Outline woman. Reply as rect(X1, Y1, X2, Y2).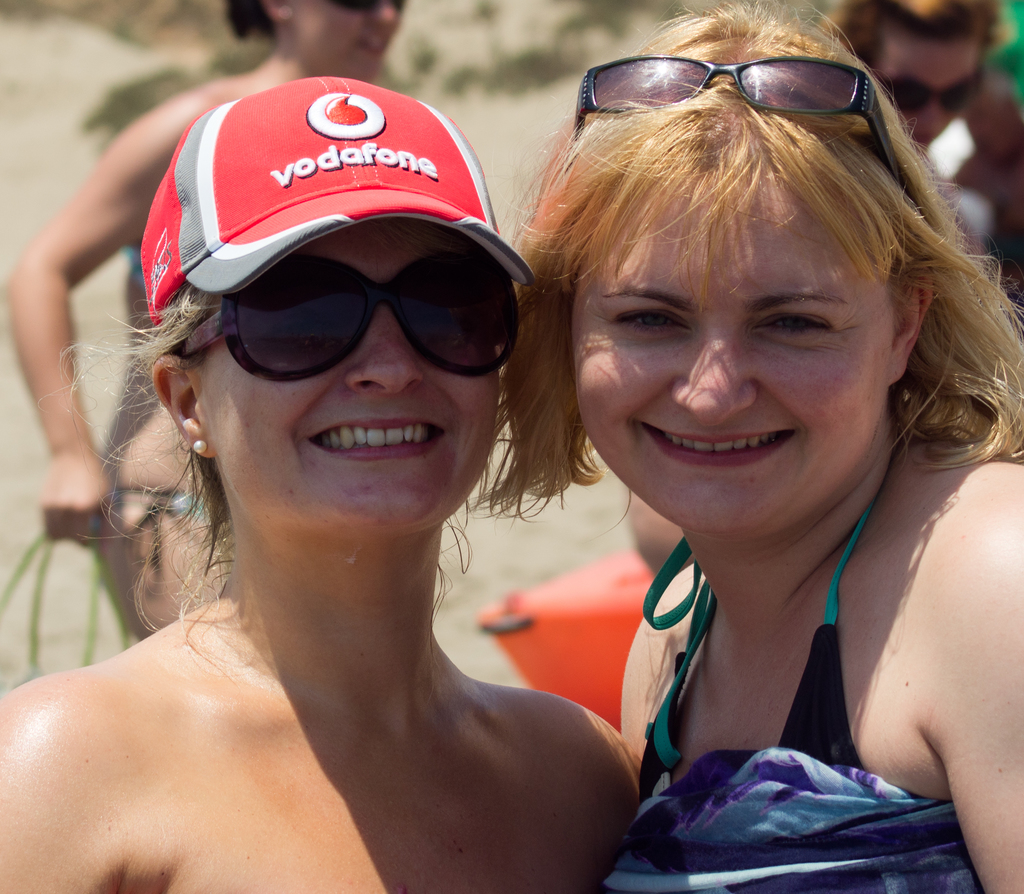
rect(0, 0, 417, 643).
